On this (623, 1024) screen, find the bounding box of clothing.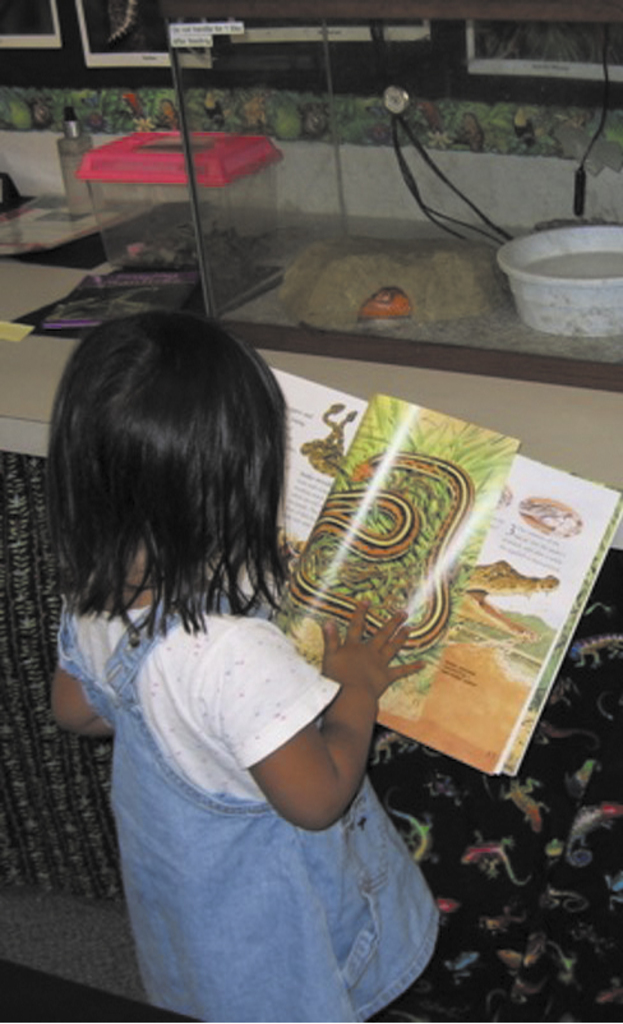
Bounding box: bbox(73, 541, 458, 984).
